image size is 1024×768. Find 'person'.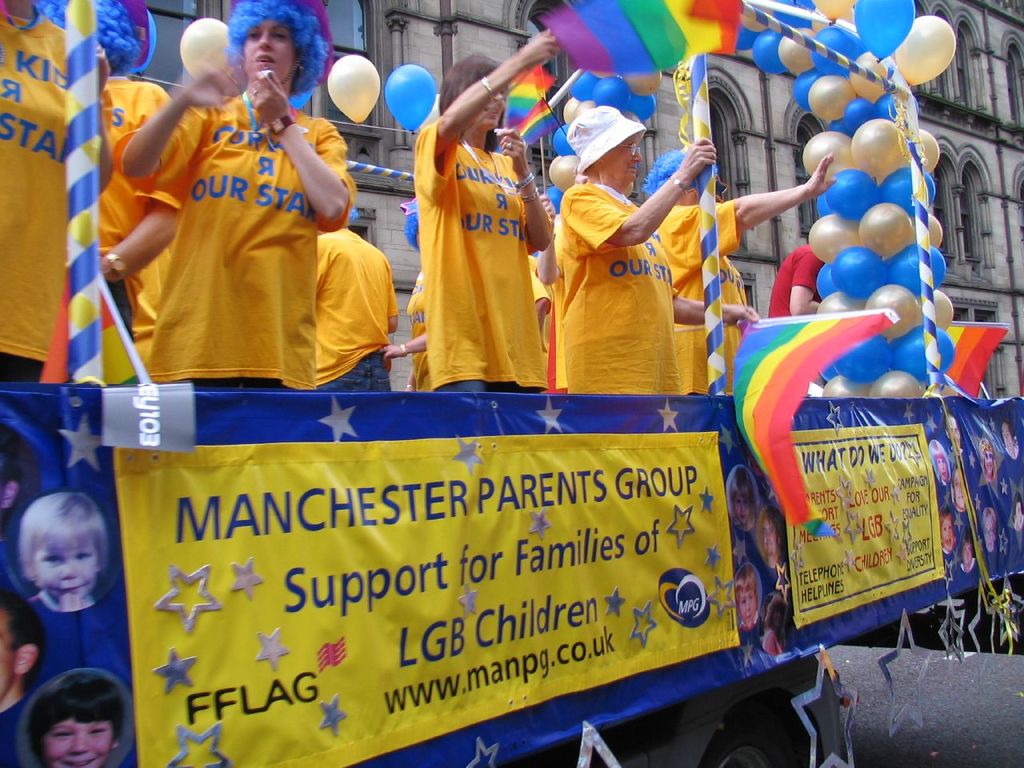
BBox(47, 0, 179, 326).
